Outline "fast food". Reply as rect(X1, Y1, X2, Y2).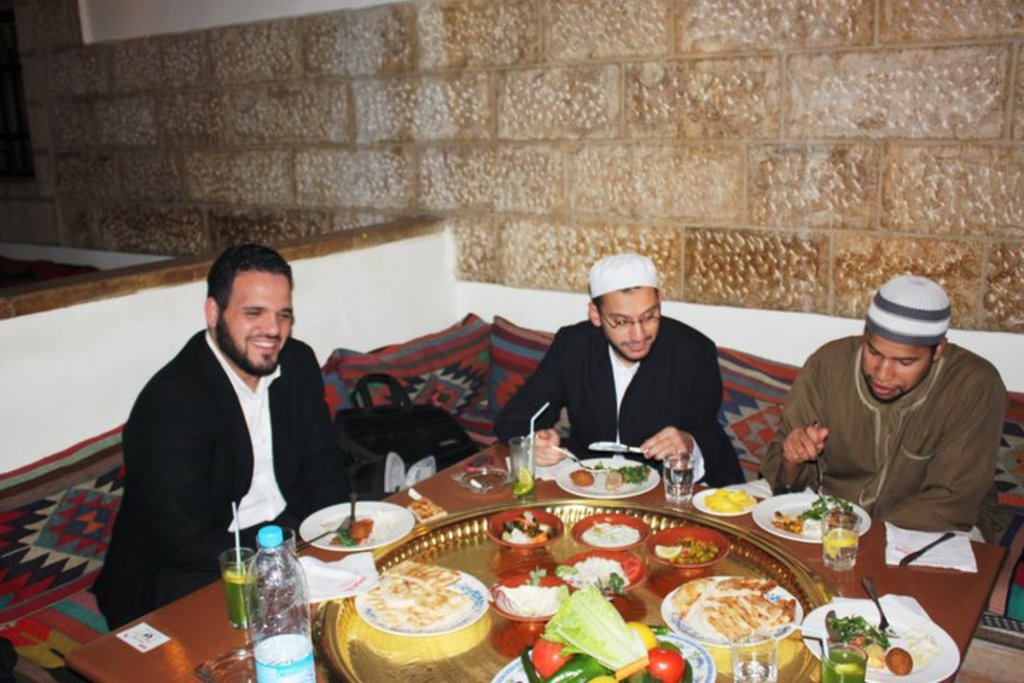
rect(381, 561, 471, 586).
